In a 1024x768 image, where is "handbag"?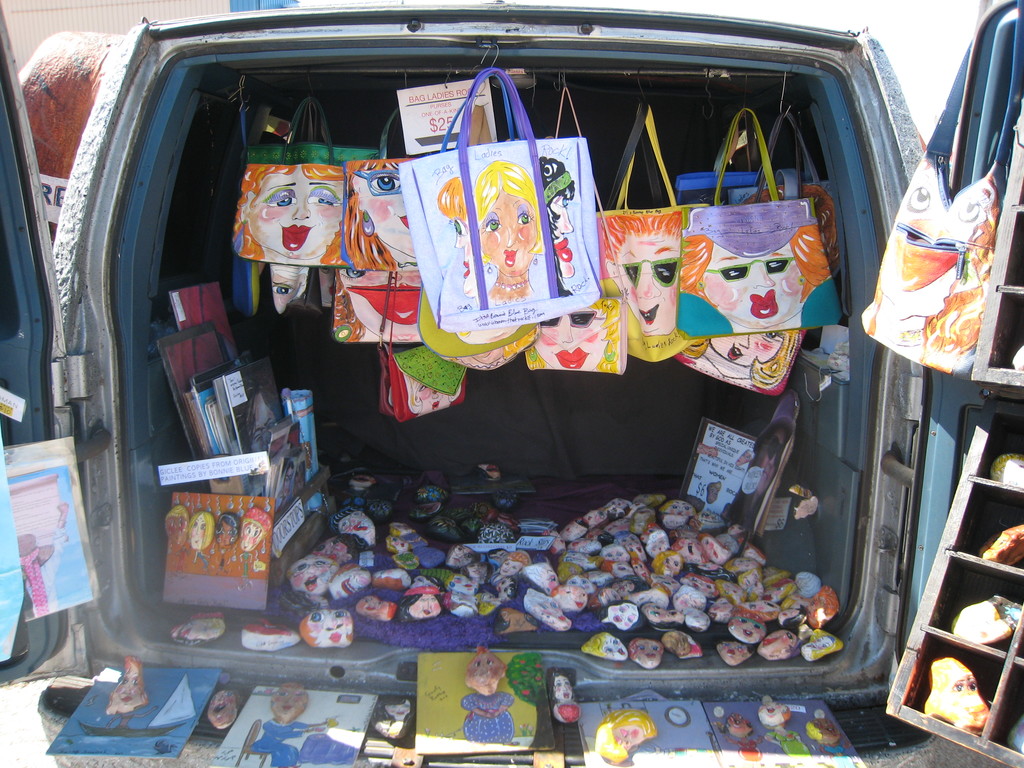
region(856, 0, 1023, 381).
